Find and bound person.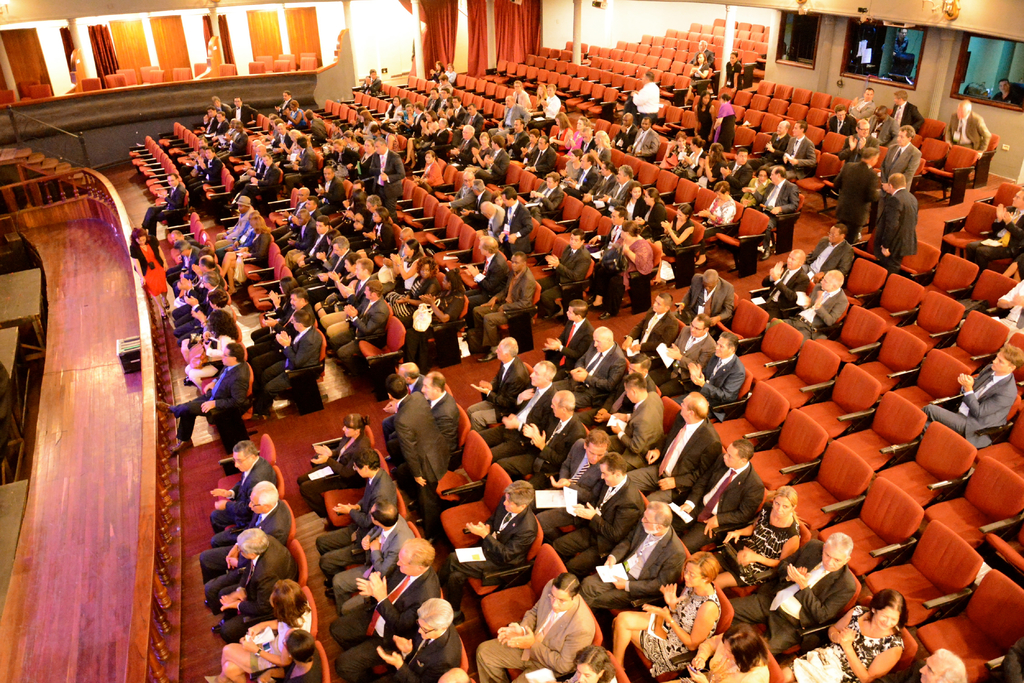
Bound: (615,556,717,671).
